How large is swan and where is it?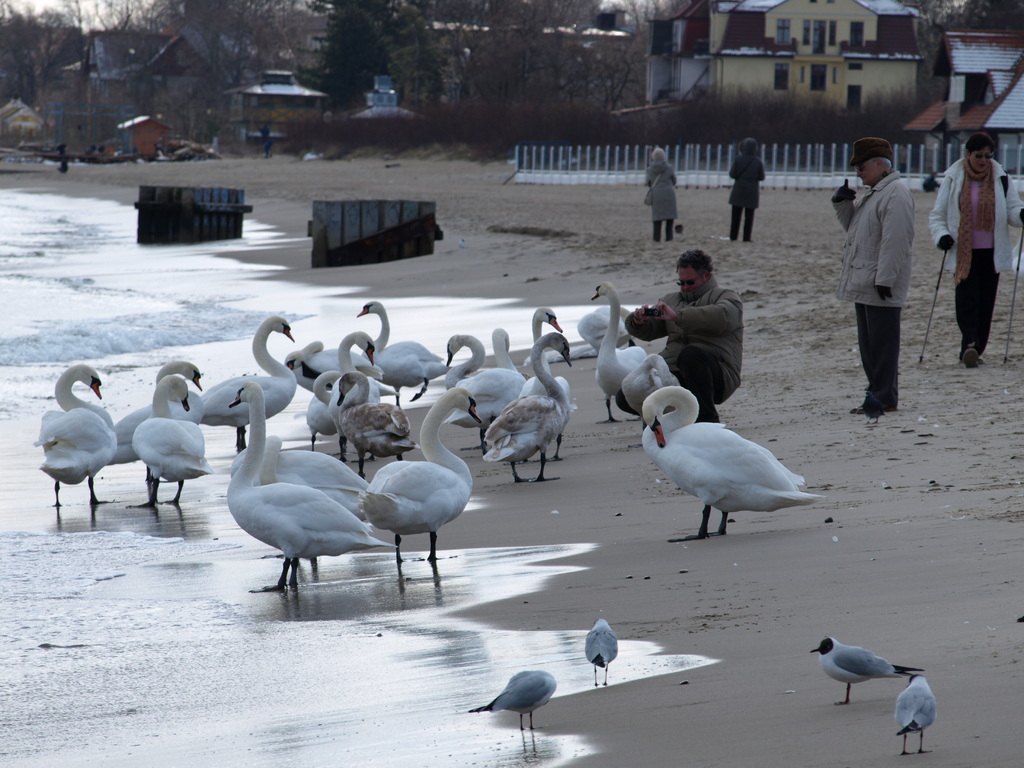
Bounding box: region(324, 326, 388, 447).
